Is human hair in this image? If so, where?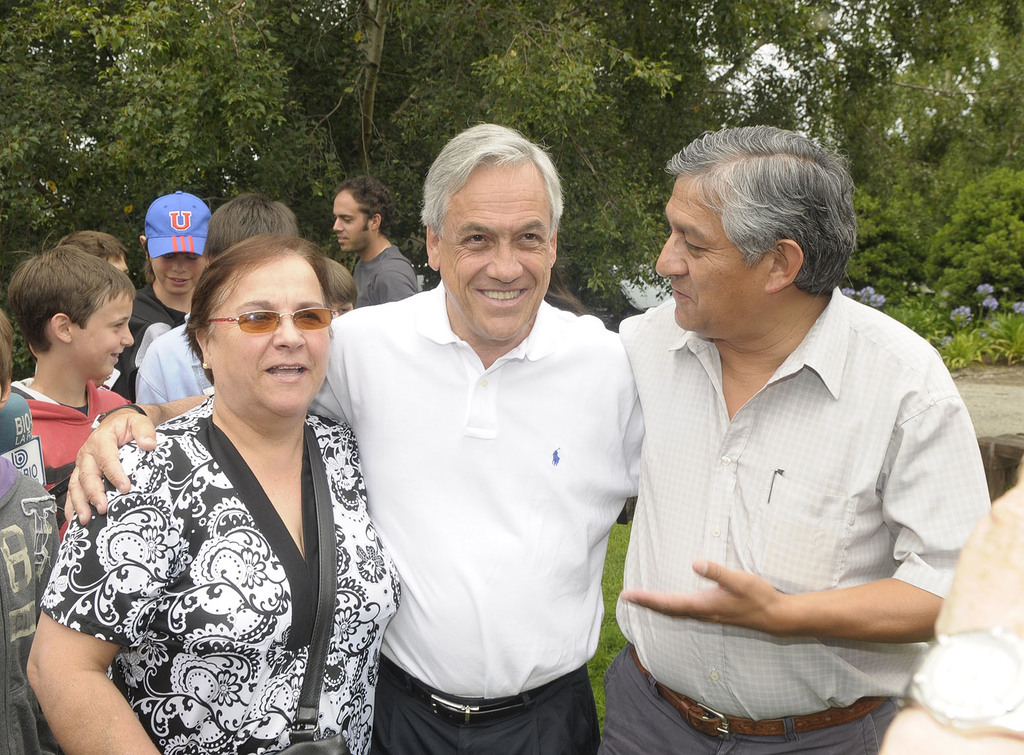
Yes, at bbox=[6, 232, 138, 356].
